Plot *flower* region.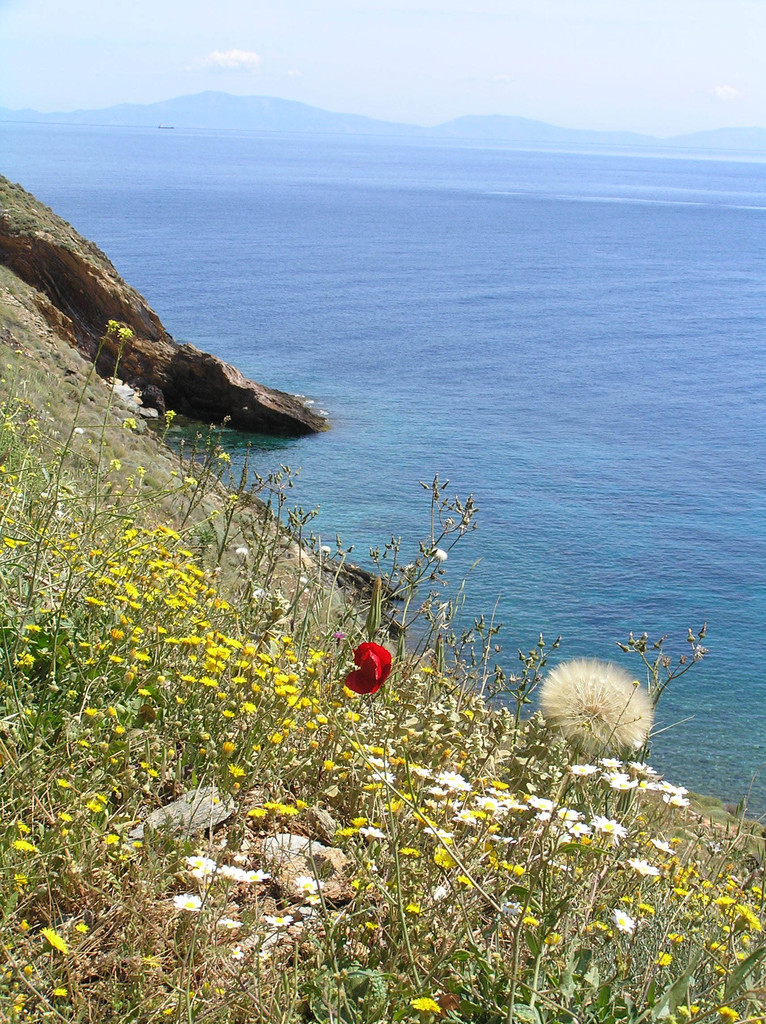
Plotted at select_region(123, 323, 137, 338).
